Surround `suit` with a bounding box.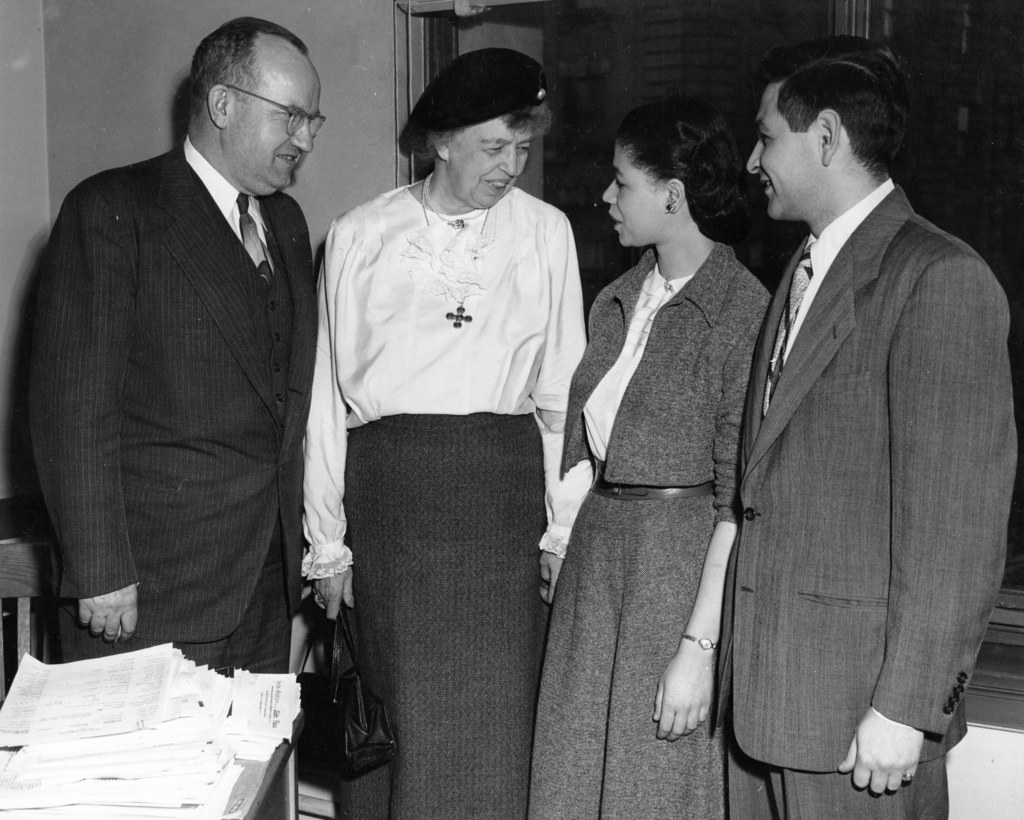
select_region(29, 136, 317, 677).
